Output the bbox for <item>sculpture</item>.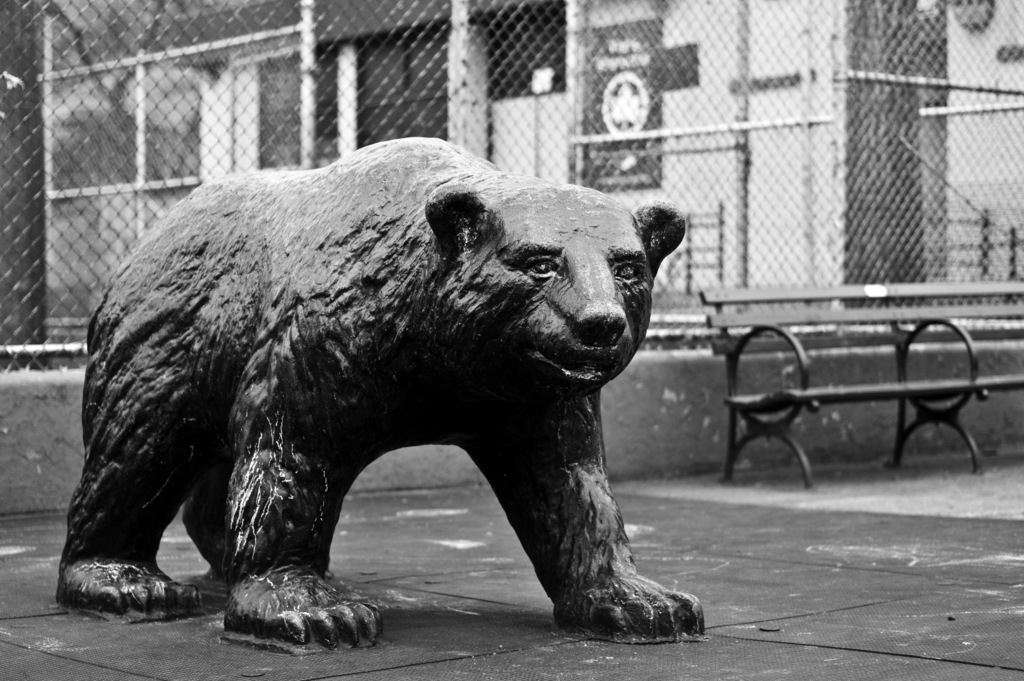
(74, 116, 740, 657).
